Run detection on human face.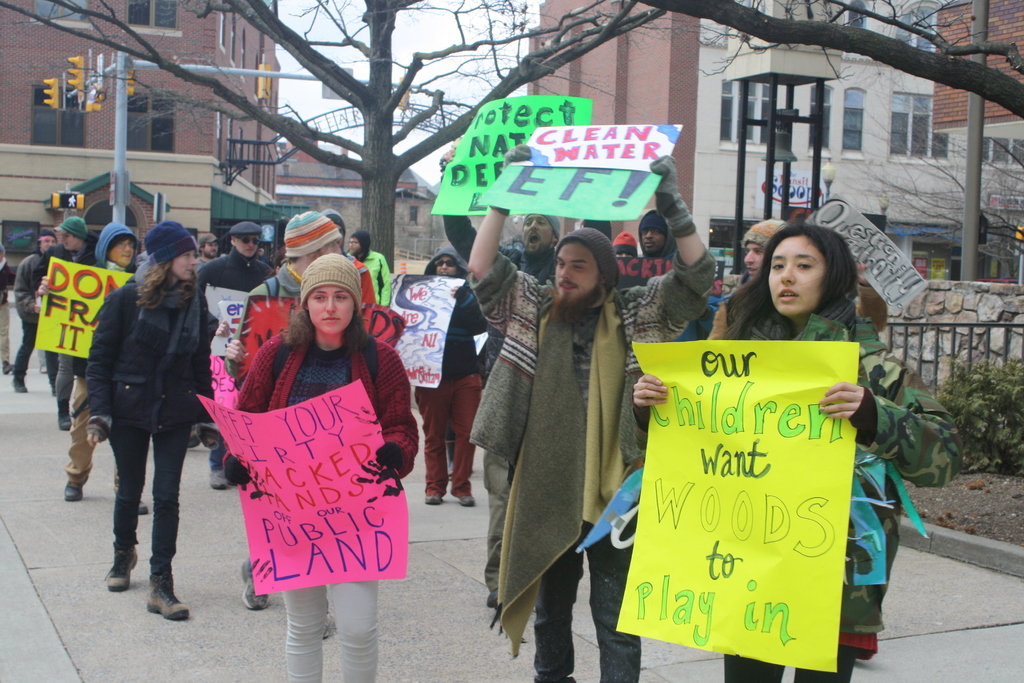
Result: 40,235,52,254.
